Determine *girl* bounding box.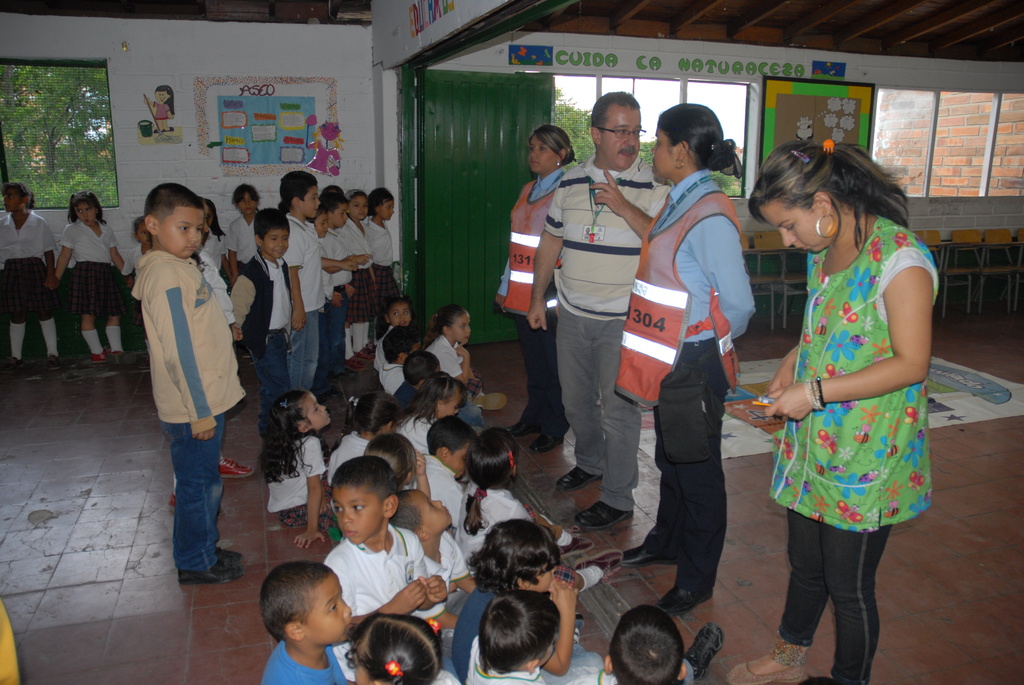
Determined: 329 393 401 544.
